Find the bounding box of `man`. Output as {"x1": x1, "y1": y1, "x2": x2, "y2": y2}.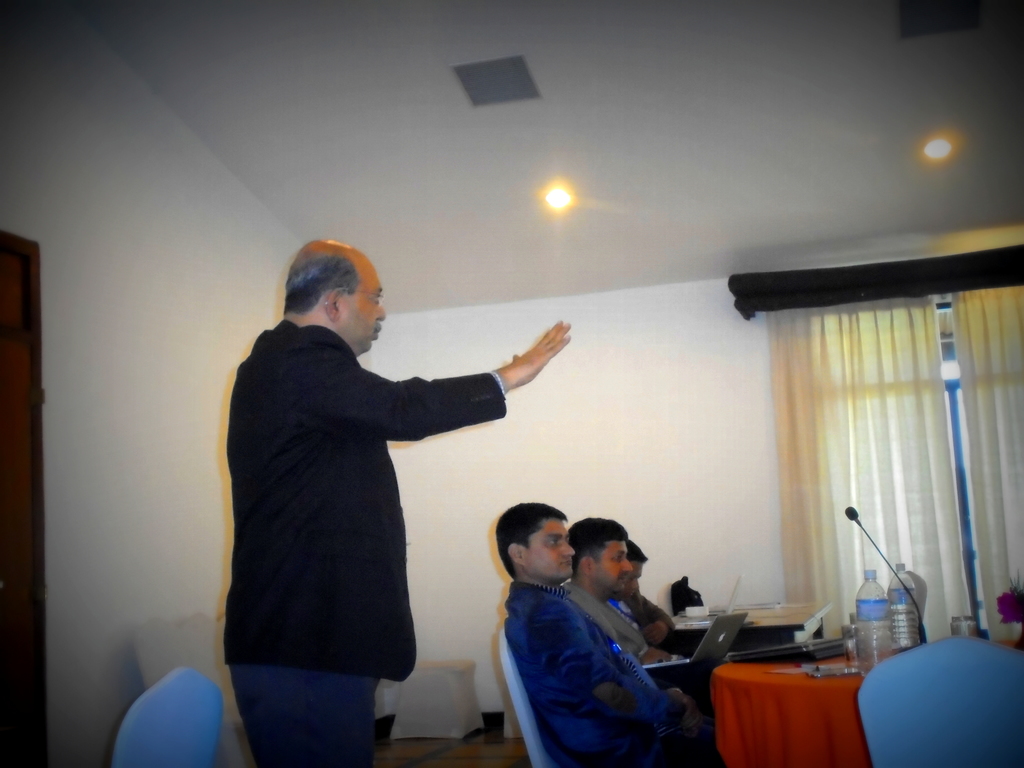
{"x1": 469, "y1": 515, "x2": 709, "y2": 764}.
